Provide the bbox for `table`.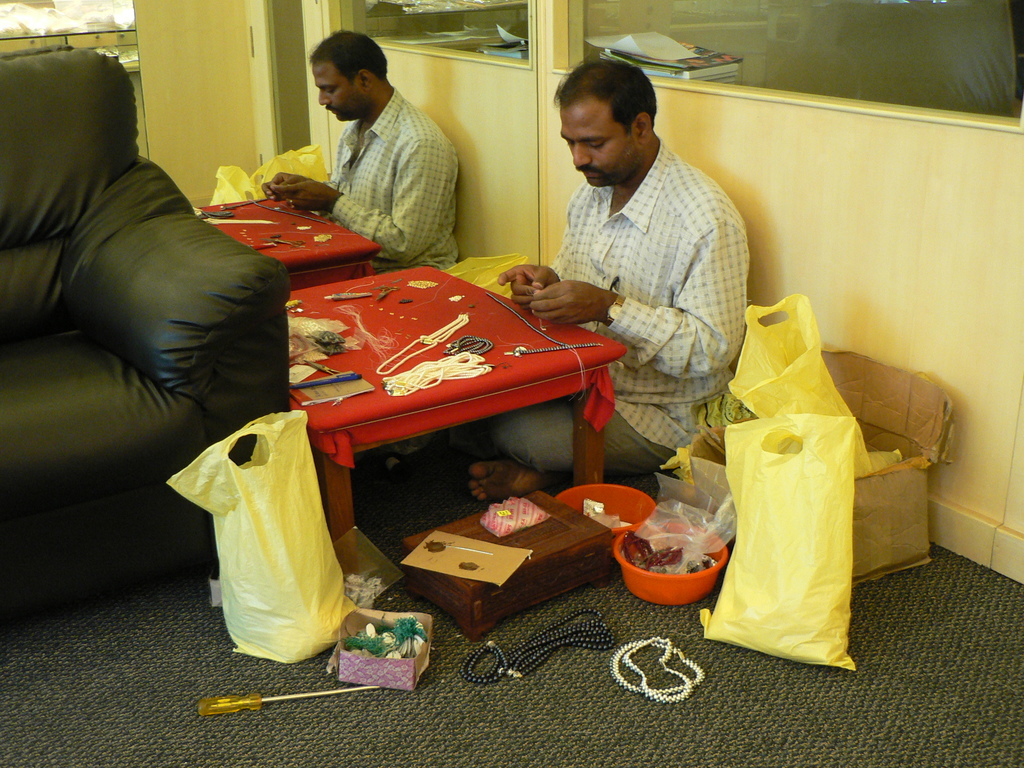
rect(193, 182, 369, 292).
